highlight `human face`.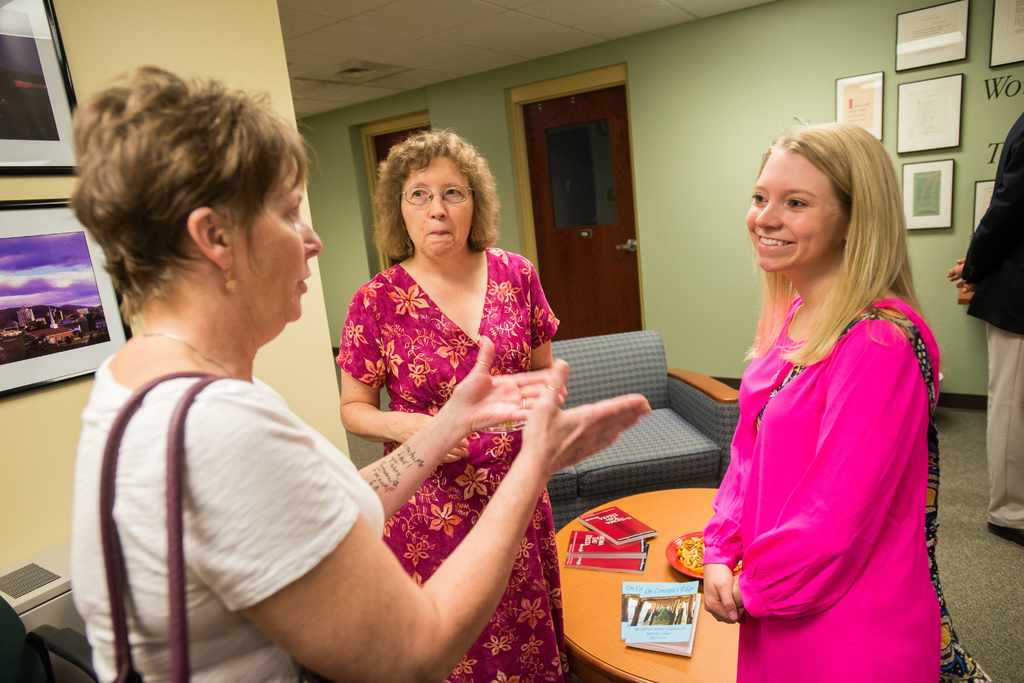
Highlighted region: locate(238, 152, 333, 330).
